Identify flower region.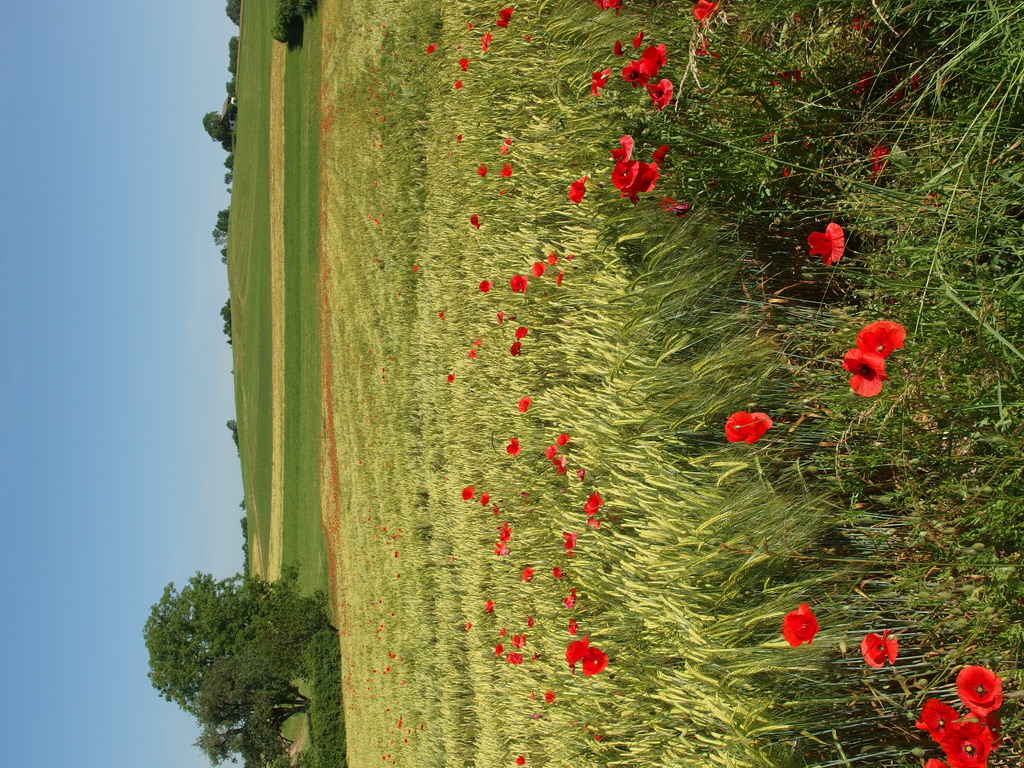
Region: <region>545, 254, 557, 264</region>.
